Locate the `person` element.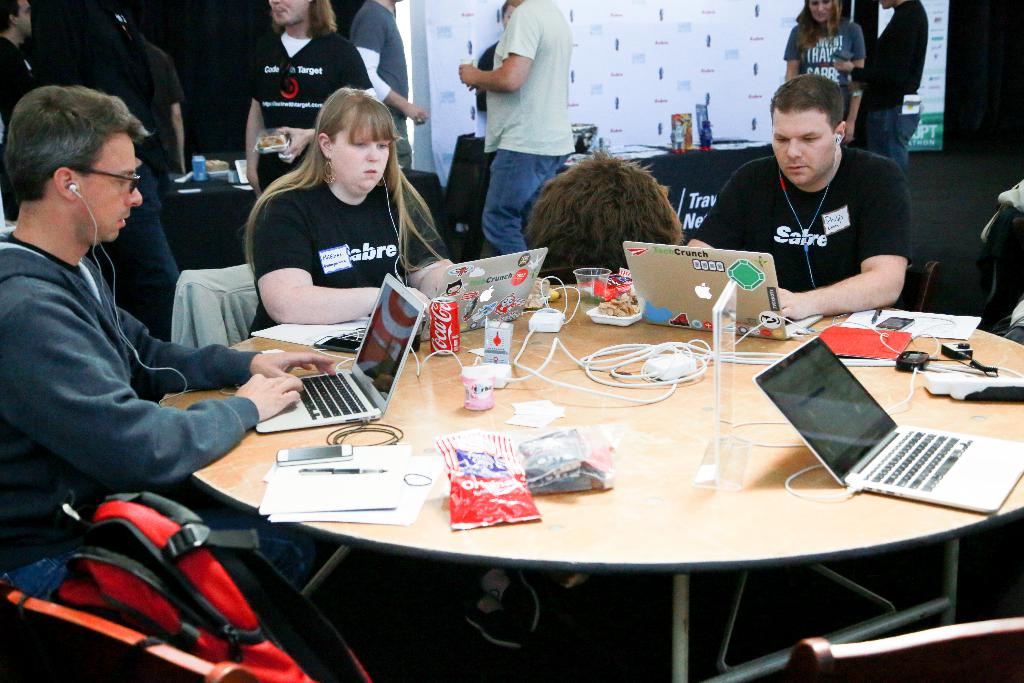
Element bbox: [527,147,686,283].
